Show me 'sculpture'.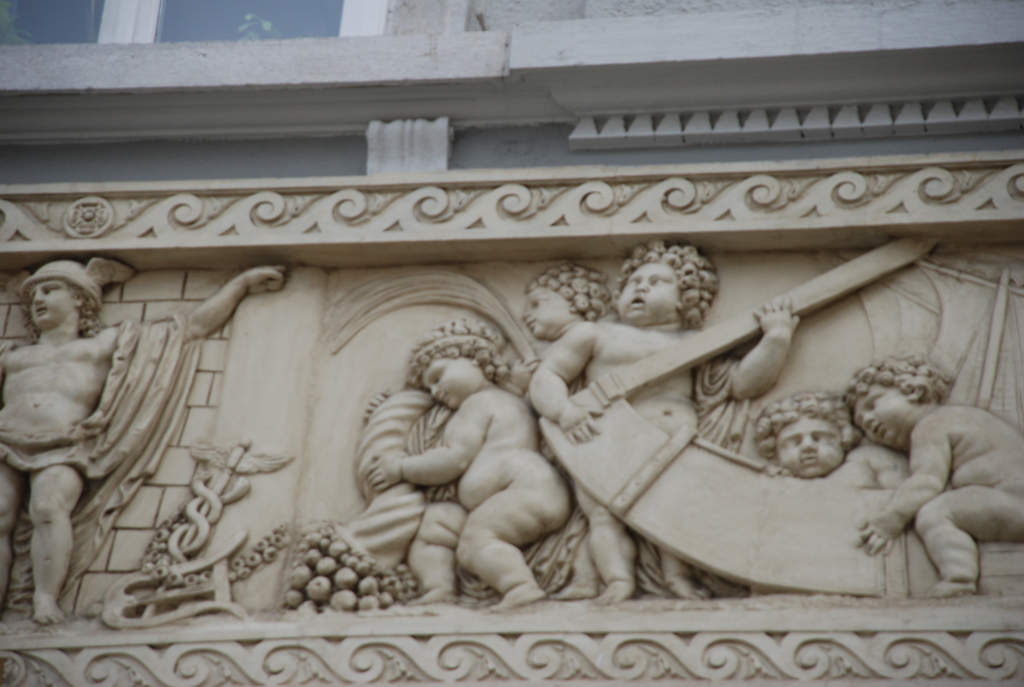
'sculpture' is here: box(518, 269, 755, 604).
